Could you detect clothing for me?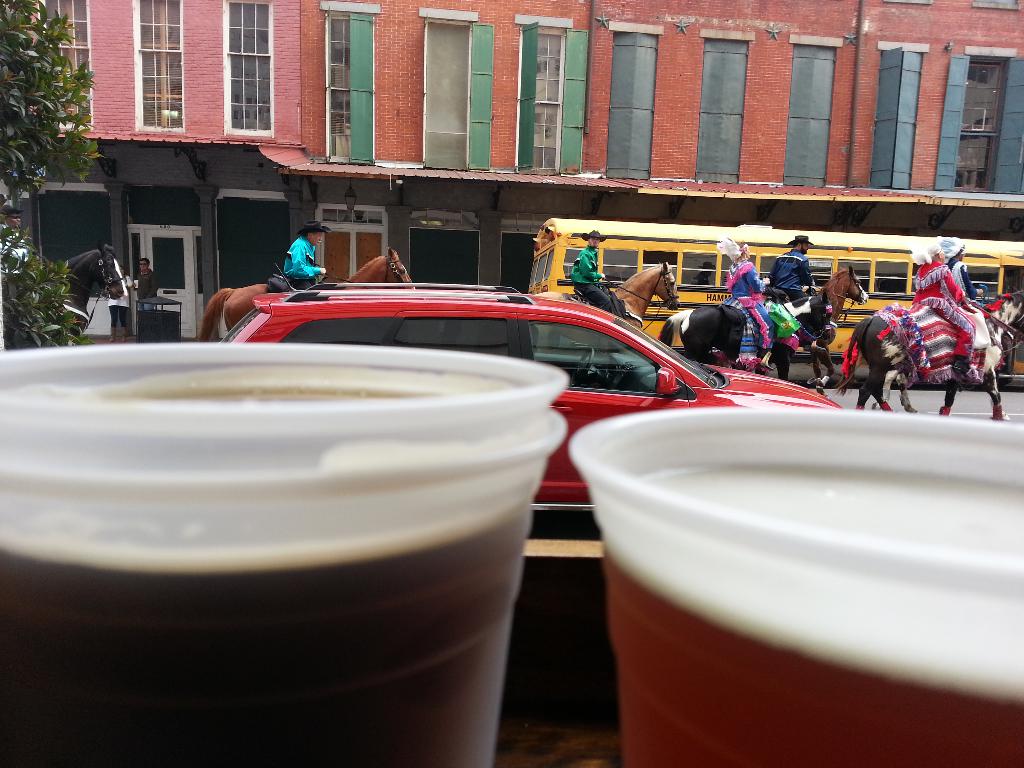
Detection result: <bbox>946, 259, 972, 301</bbox>.
